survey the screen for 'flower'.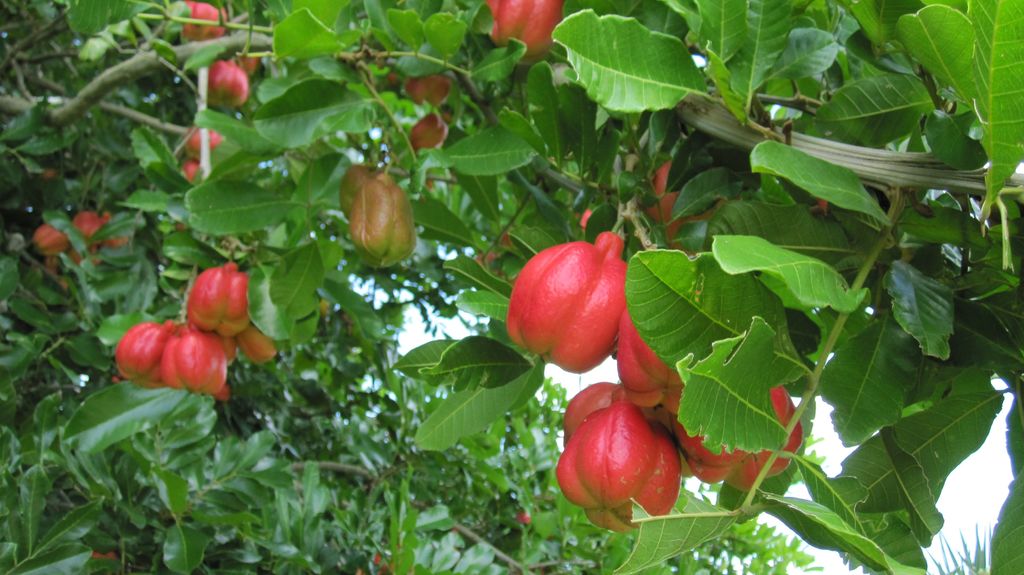
Survey found: bbox=[504, 229, 628, 365].
